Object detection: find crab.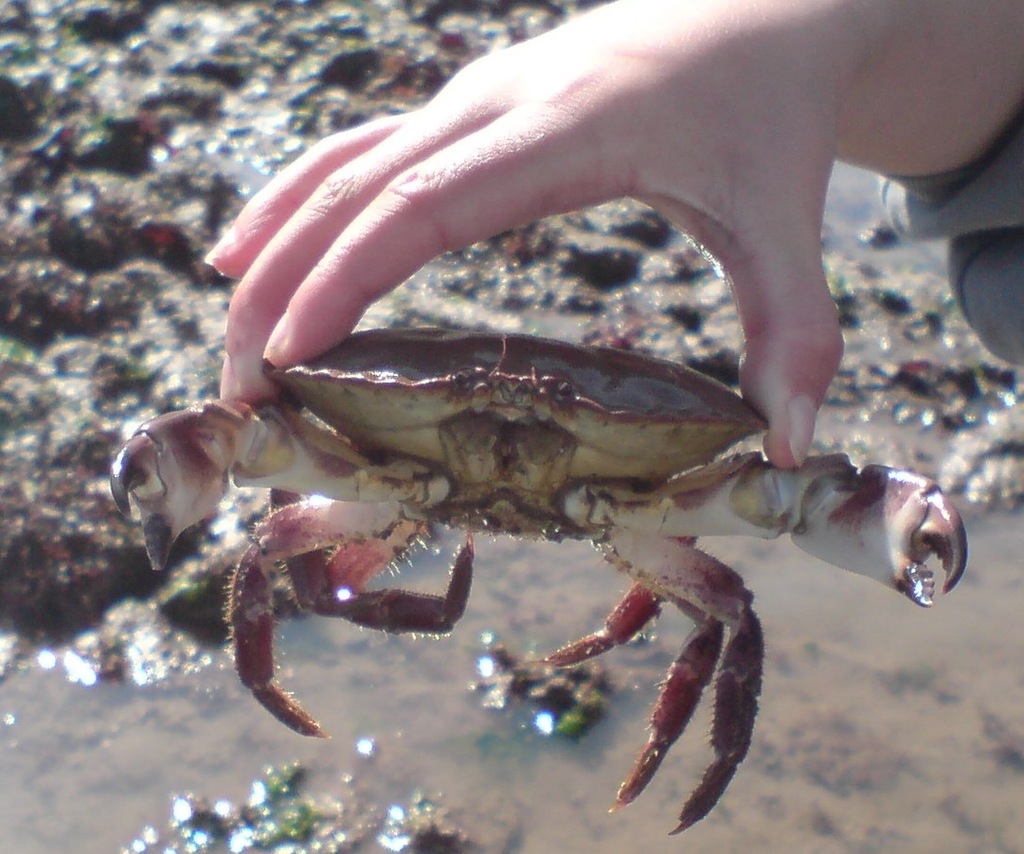
l=106, t=323, r=977, b=836.
